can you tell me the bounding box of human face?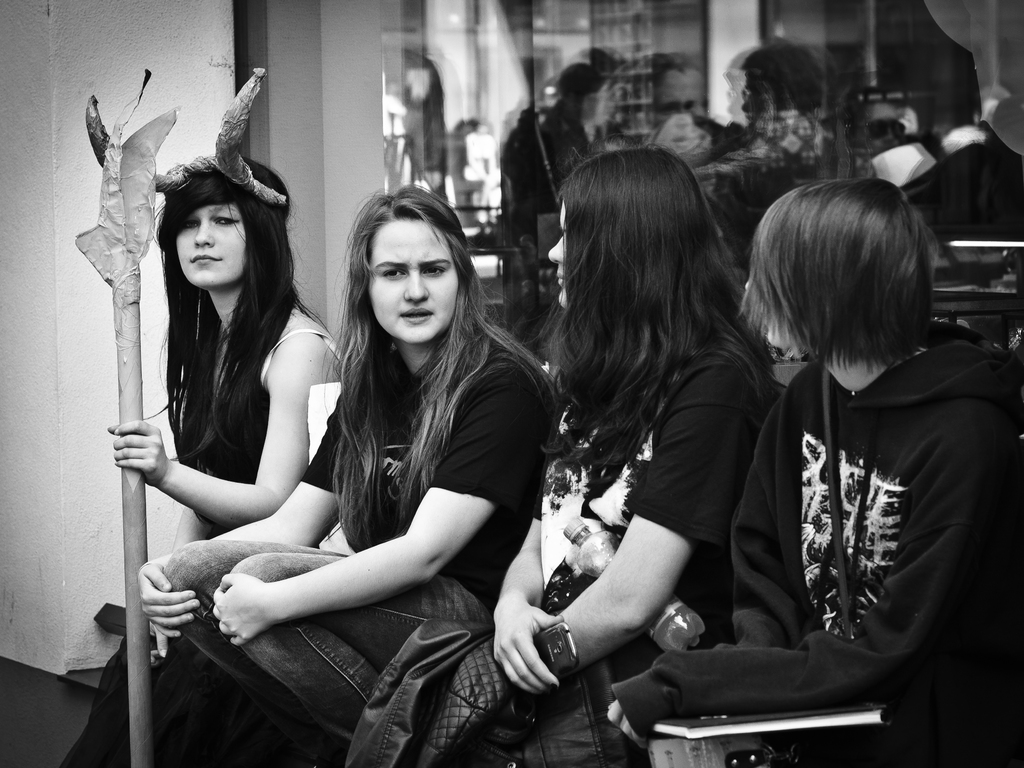
368, 212, 459, 335.
